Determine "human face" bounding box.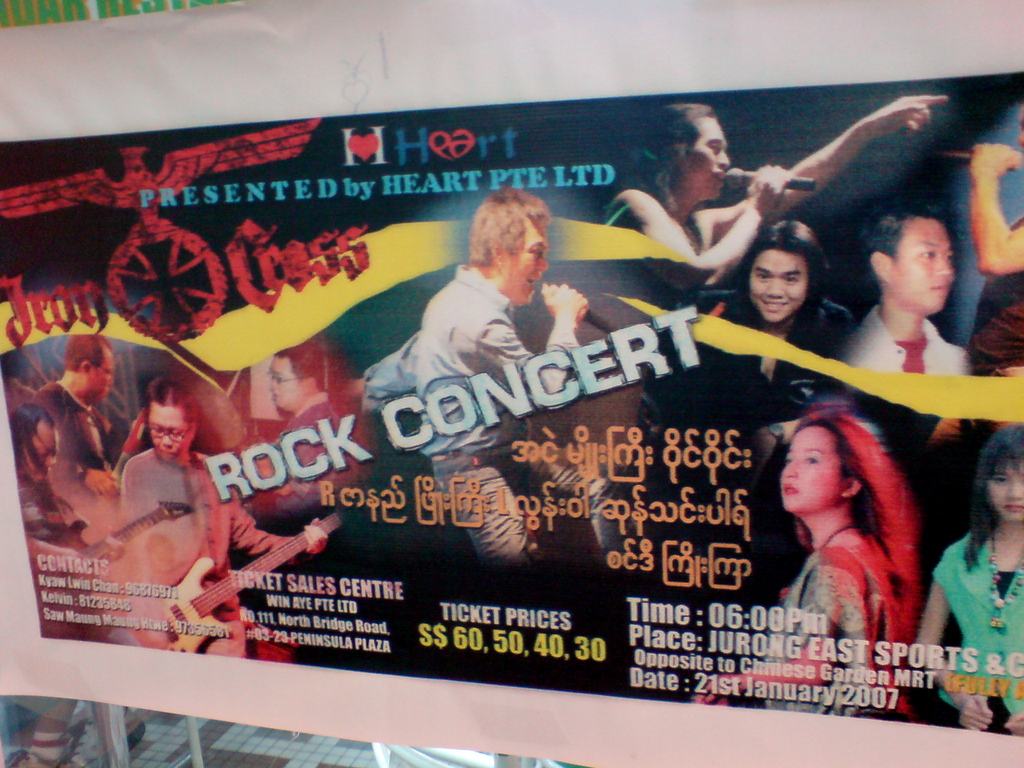
Determined: [left=266, top=362, right=300, bottom=409].
